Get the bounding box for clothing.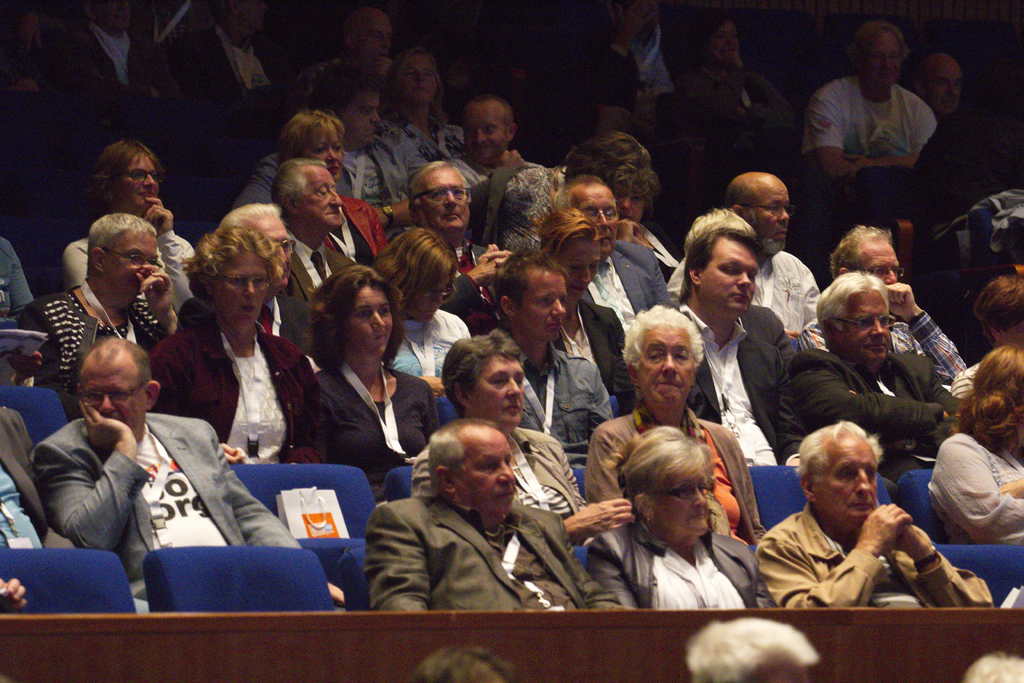
BBox(584, 407, 767, 552).
